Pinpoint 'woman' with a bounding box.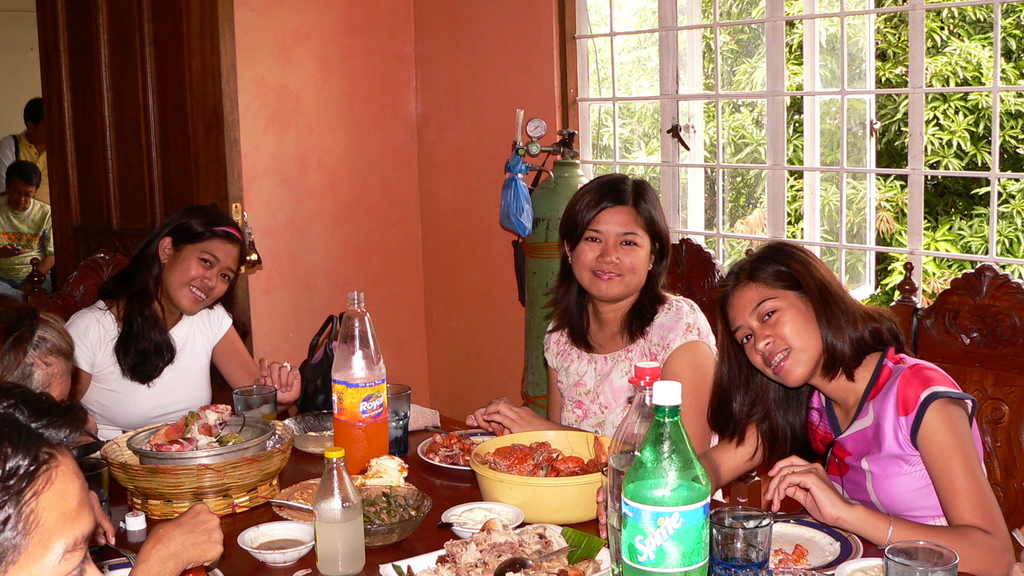
l=0, t=293, r=74, b=403.
